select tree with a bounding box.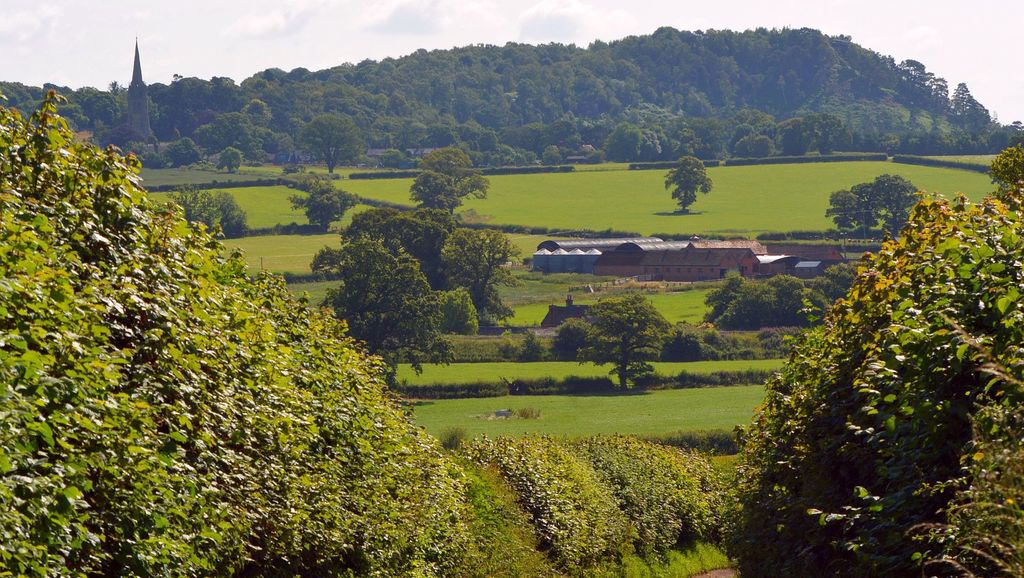
bbox(853, 181, 874, 229).
